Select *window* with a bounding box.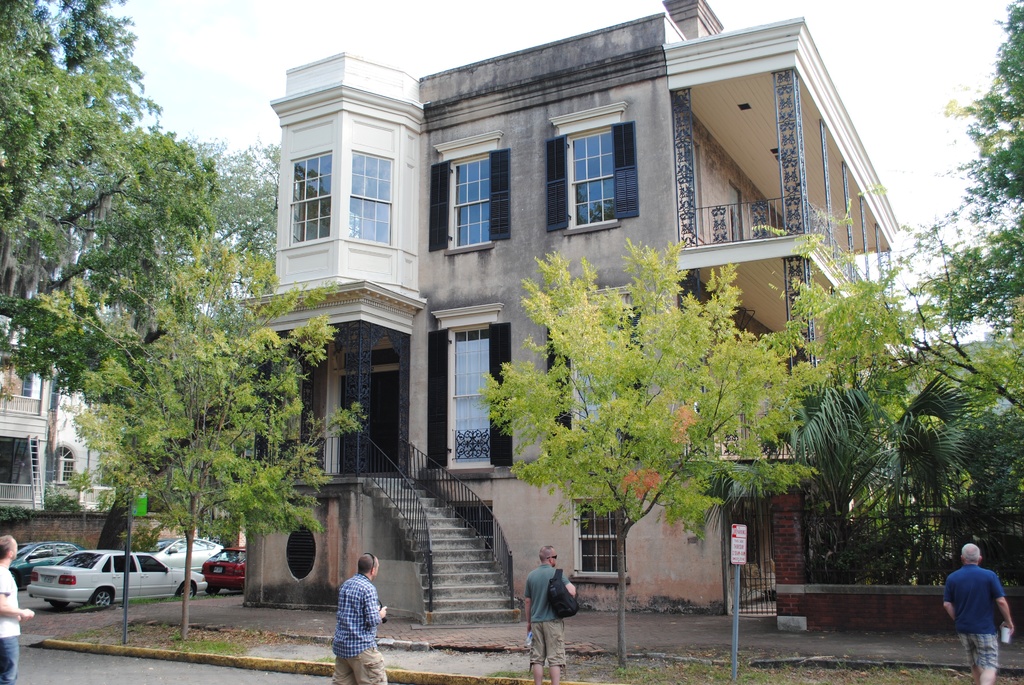
detection(274, 150, 330, 255).
